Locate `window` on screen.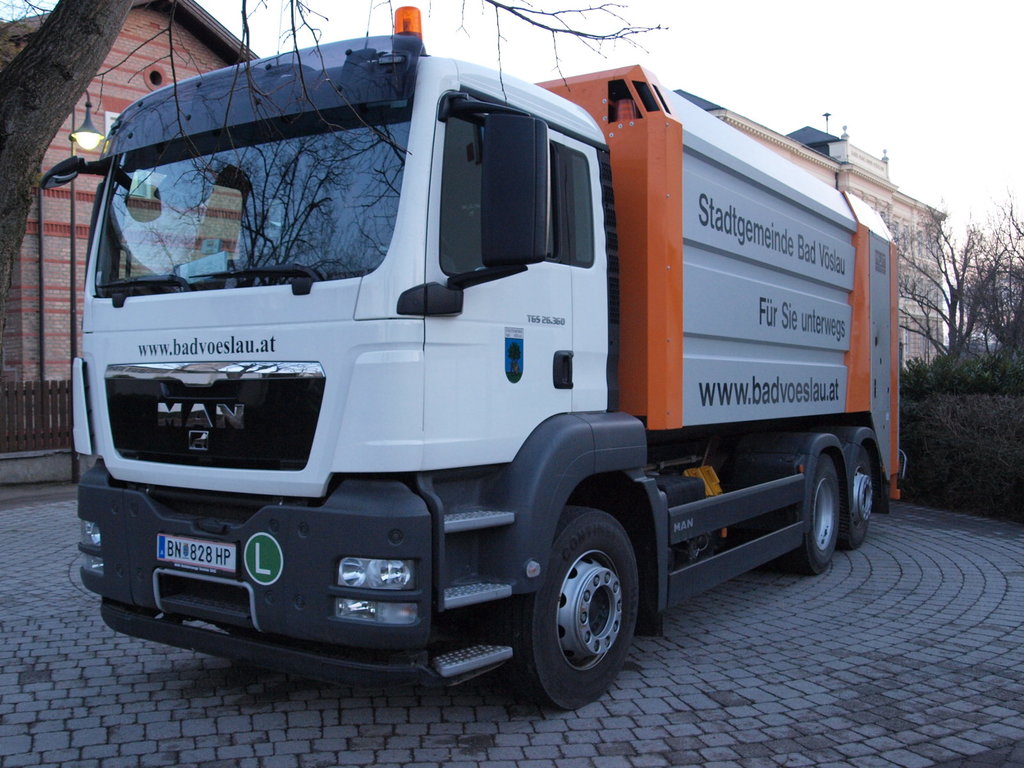
On screen at crop(442, 116, 484, 271).
